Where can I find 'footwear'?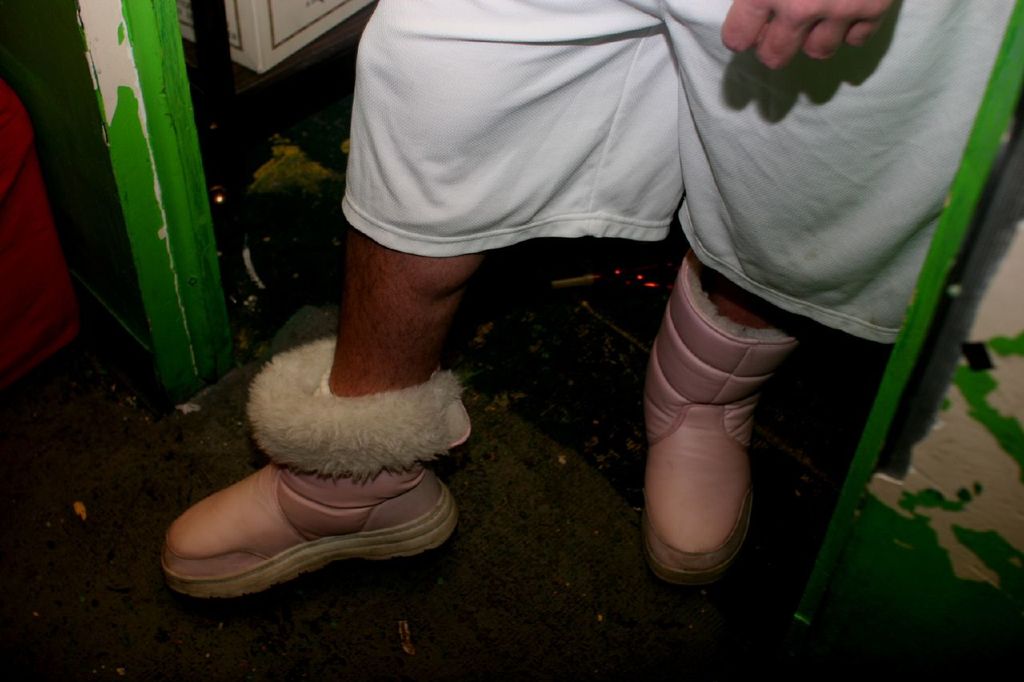
You can find it at [634, 253, 816, 592].
